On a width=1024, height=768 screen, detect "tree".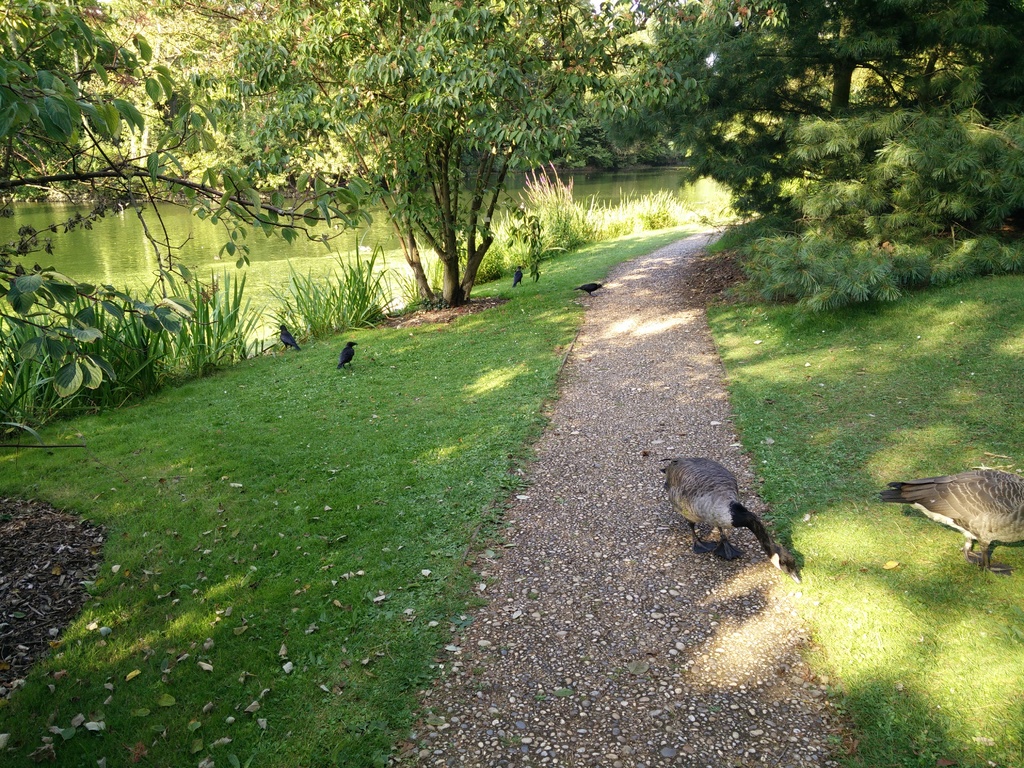
<box>641,0,1023,309</box>.
